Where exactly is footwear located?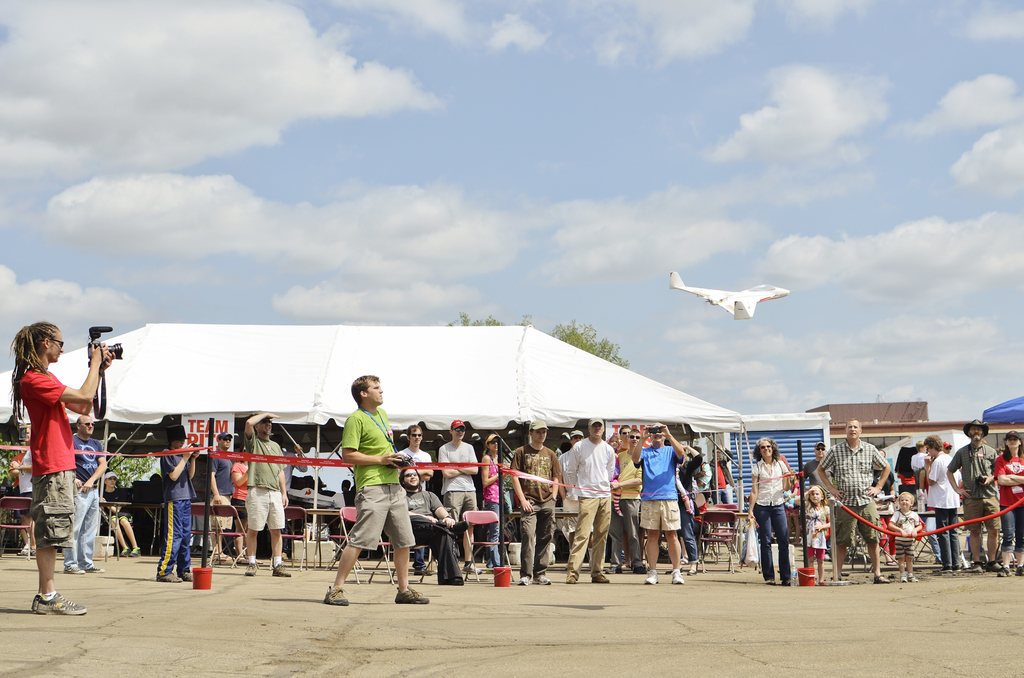
Its bounding box is (left=30, top=592, right=85, bottom=617).
